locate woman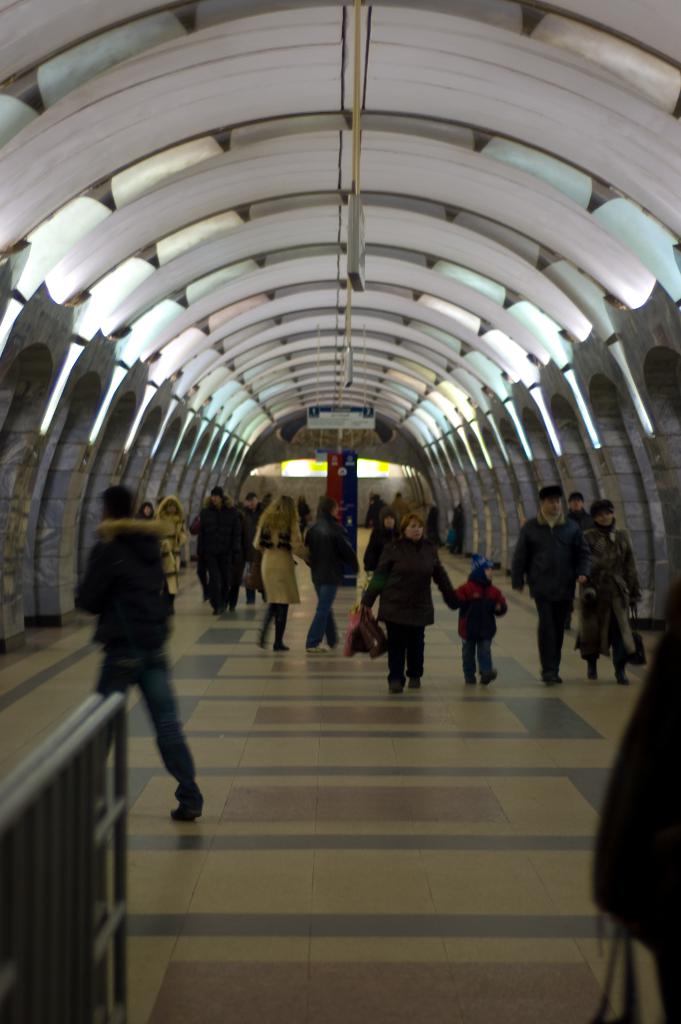
bbox=[362, 500, 447, 703]
